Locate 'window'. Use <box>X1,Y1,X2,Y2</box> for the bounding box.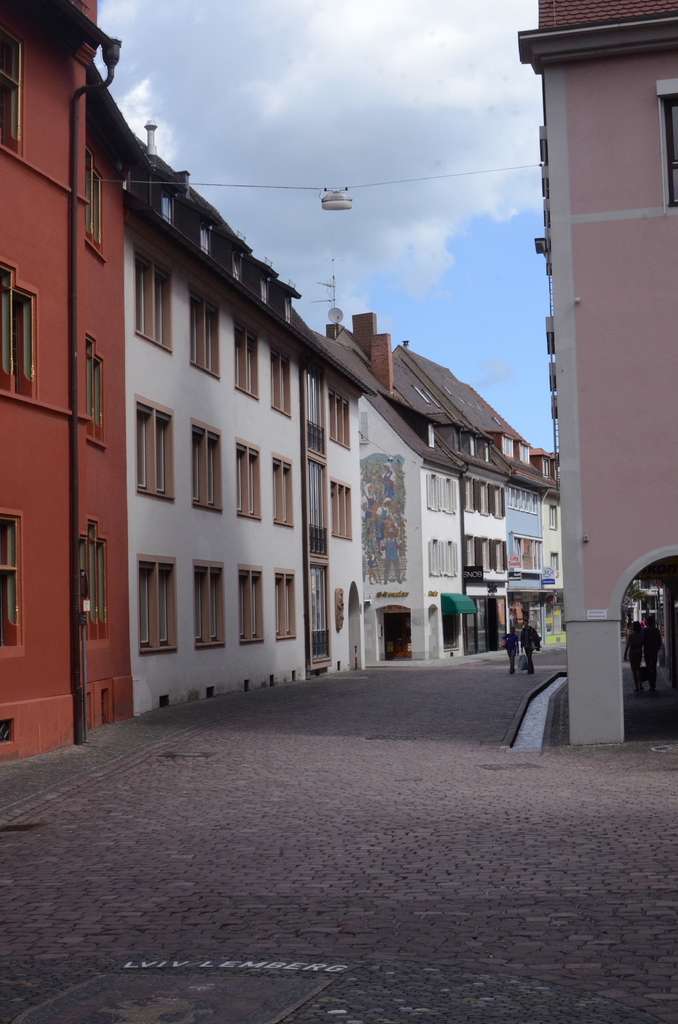
<box>328,476,349,536</box>.
